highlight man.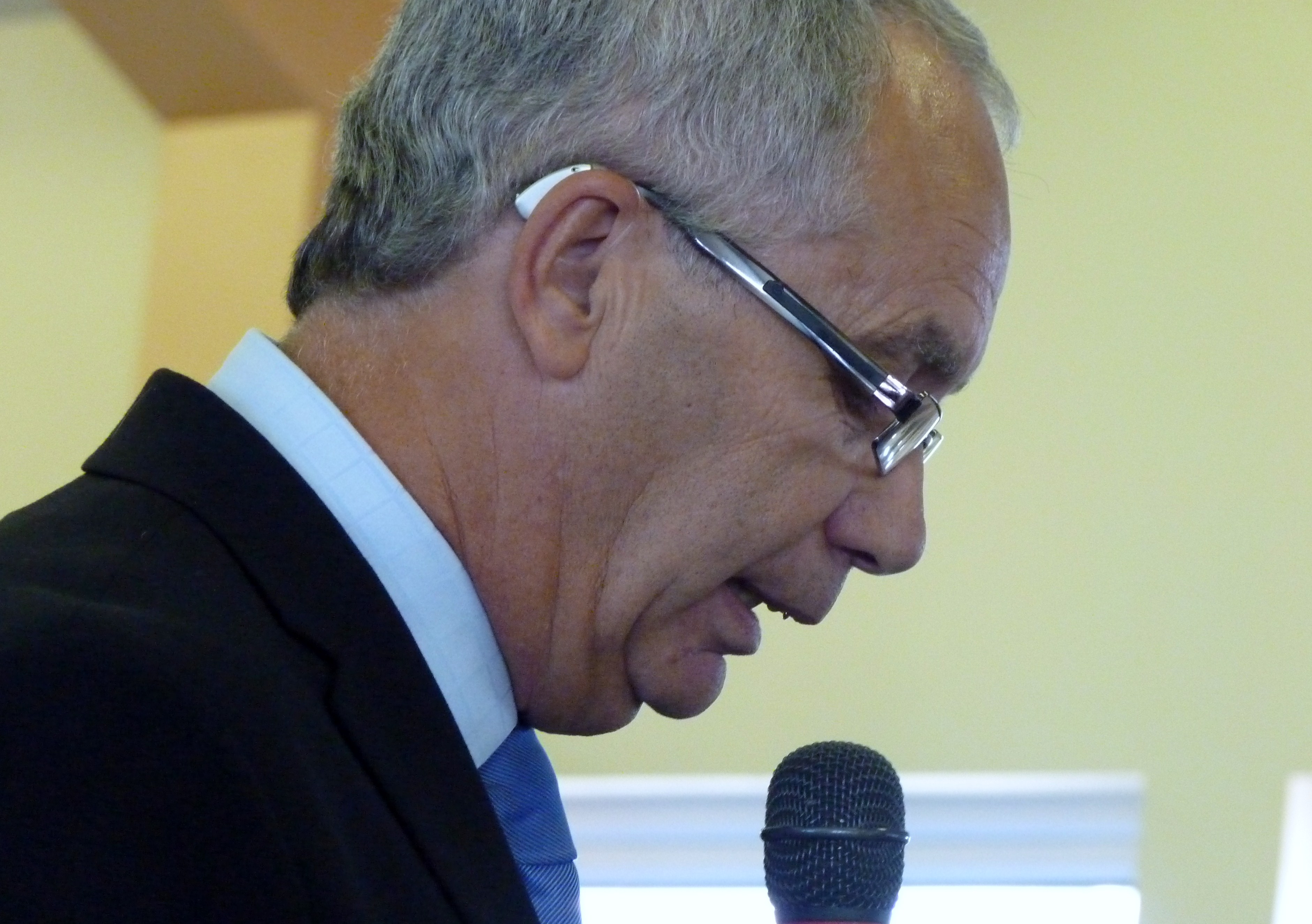
Highlighted region: locate(6, 0, 369, 317).
